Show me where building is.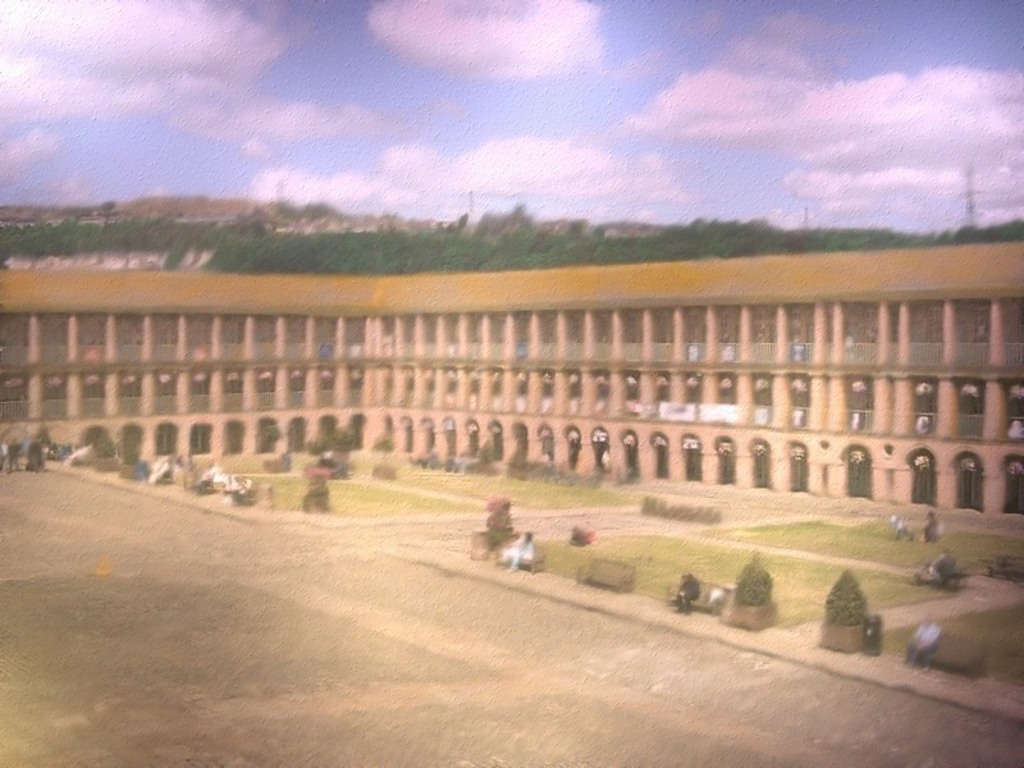
building is at 0 238 1023 517.
